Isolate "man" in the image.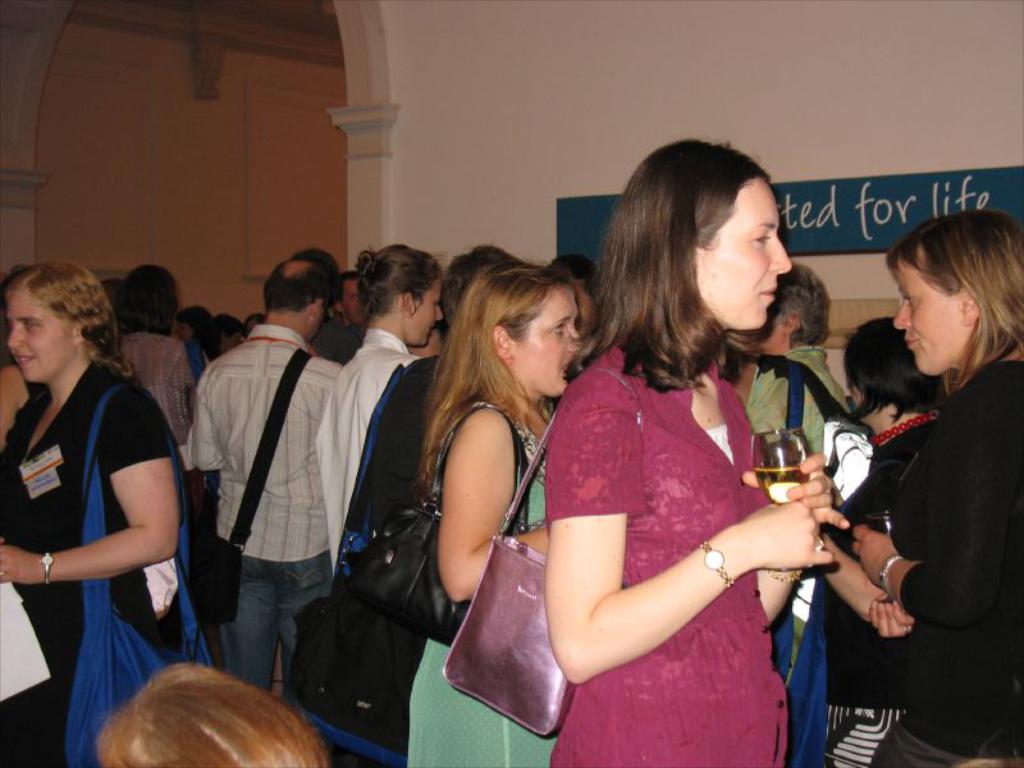
Isolated region: (x1=173, y1=257, x2=355, y2=714).
